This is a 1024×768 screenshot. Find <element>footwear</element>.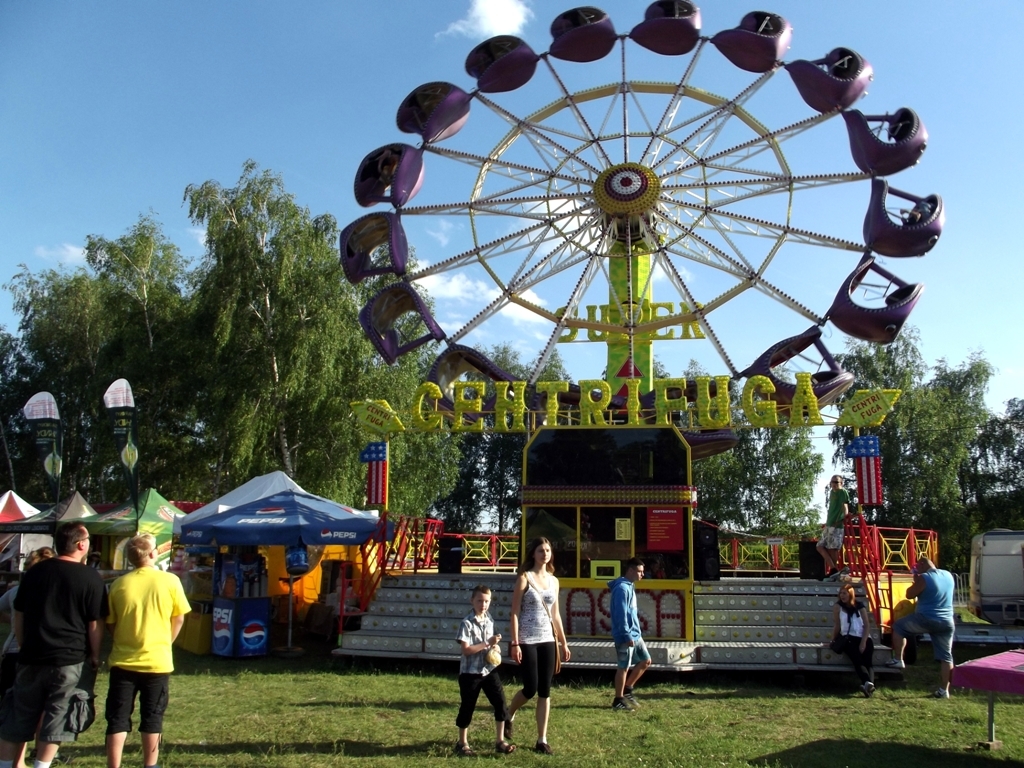
Bounding box: (x1=886, y1=654, x2=905, y2=666).
